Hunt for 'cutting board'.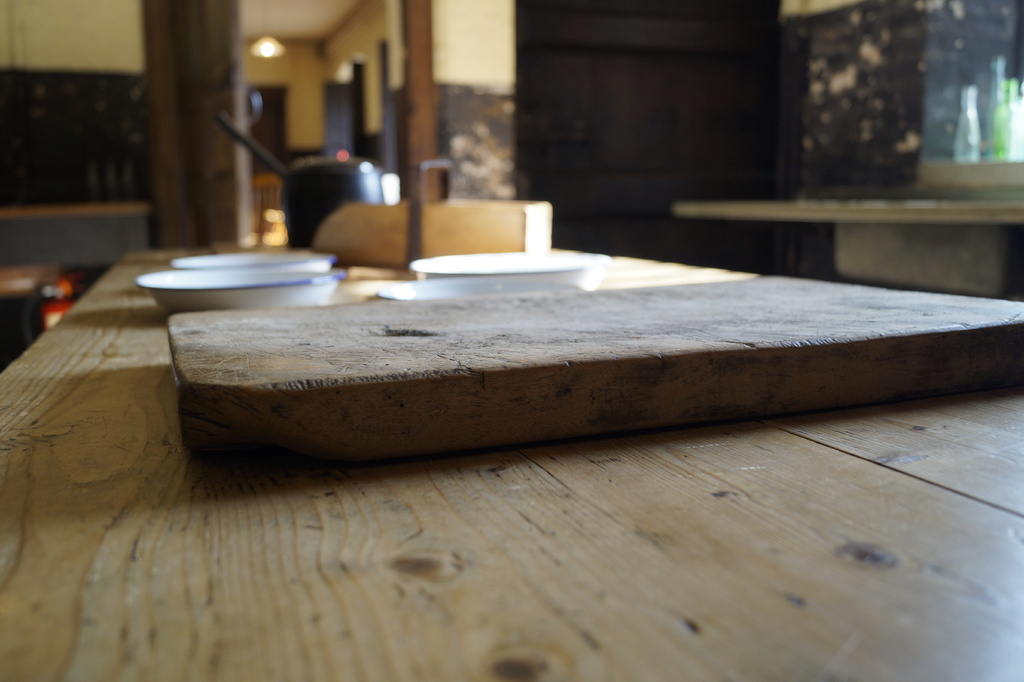
Hunted down at crop(164, 270, 1020, 468).
